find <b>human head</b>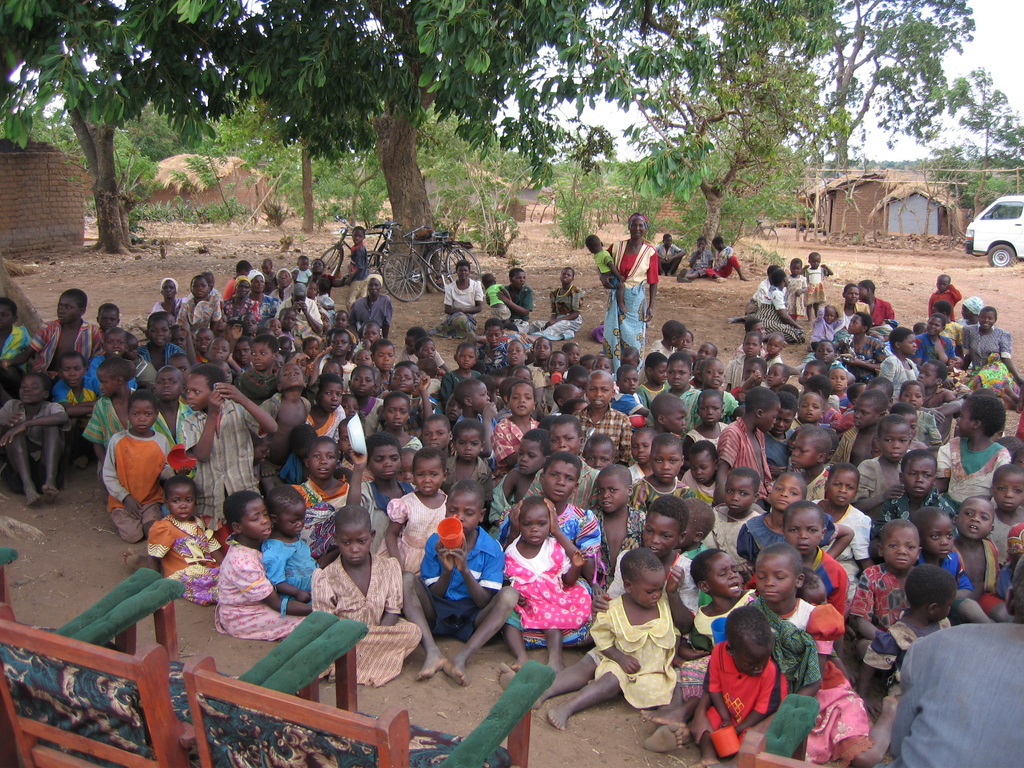
(877,414,912,462)
